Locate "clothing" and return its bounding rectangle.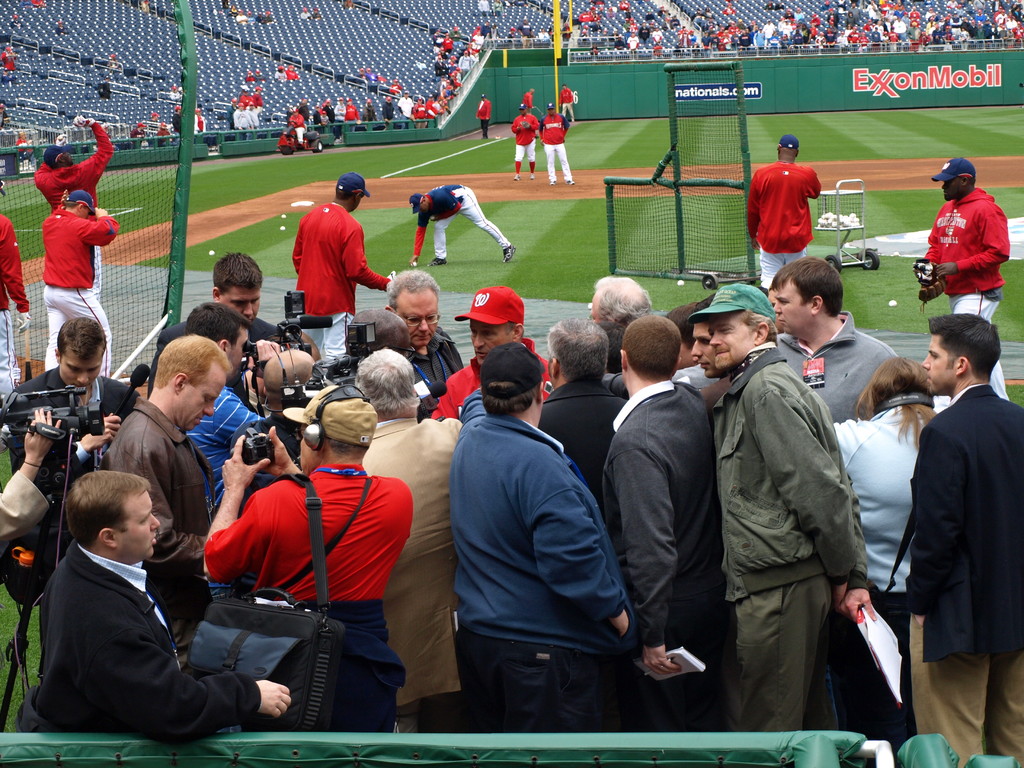
156 128 169 138.
